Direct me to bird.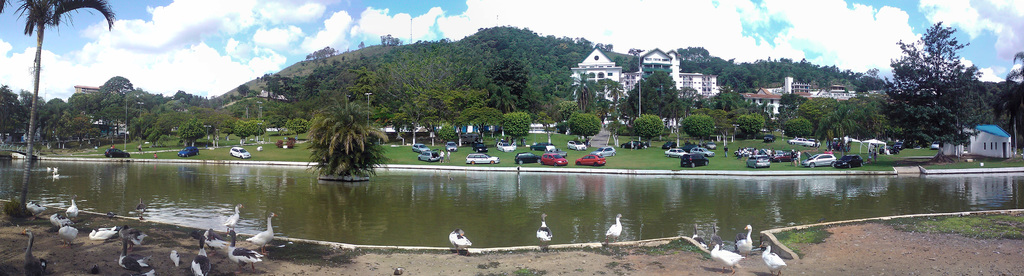
Direction: rect(226, 228, 260, 274).
